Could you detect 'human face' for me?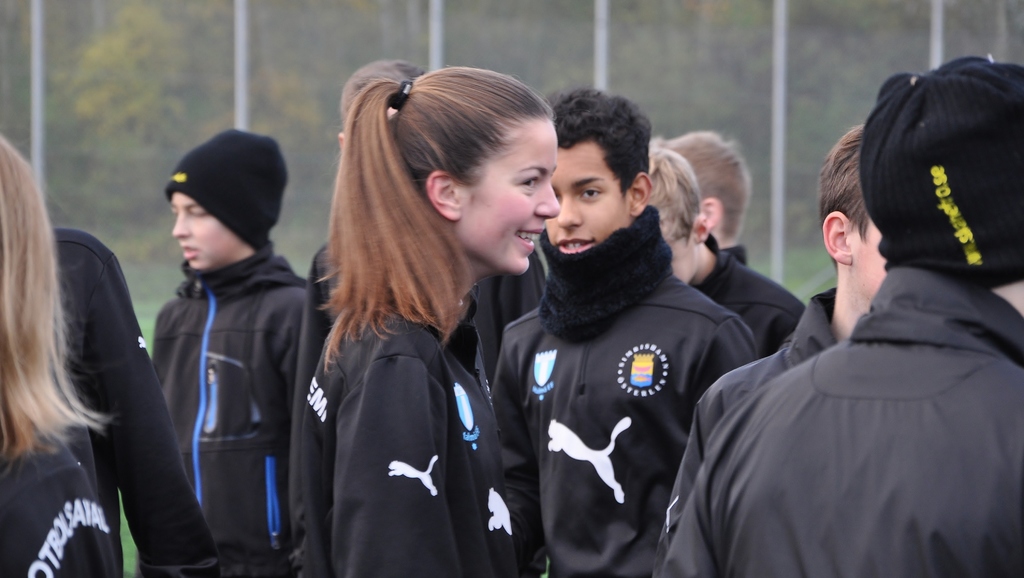
Detection result: (left=172, top=195, right=240, bottom=273).
